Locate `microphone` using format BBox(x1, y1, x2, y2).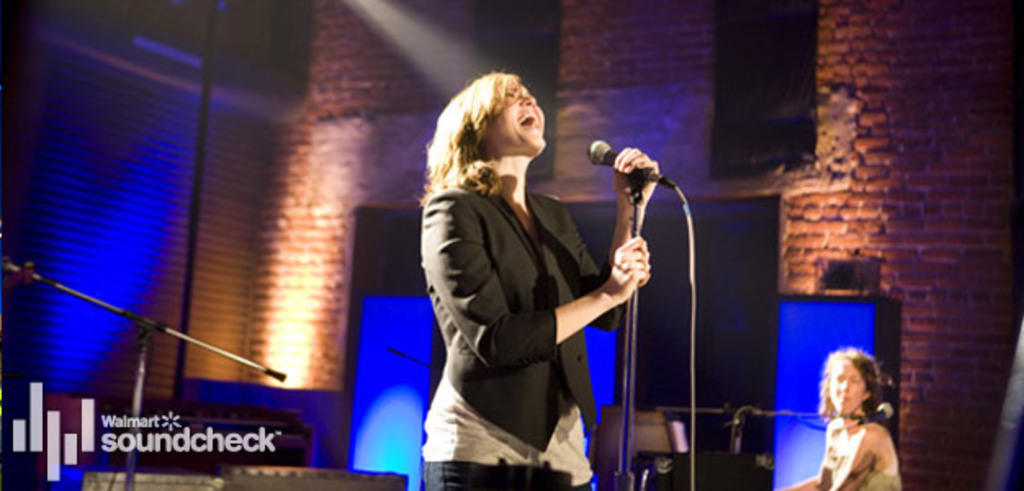
BBox(586, 139, 676, 188).
